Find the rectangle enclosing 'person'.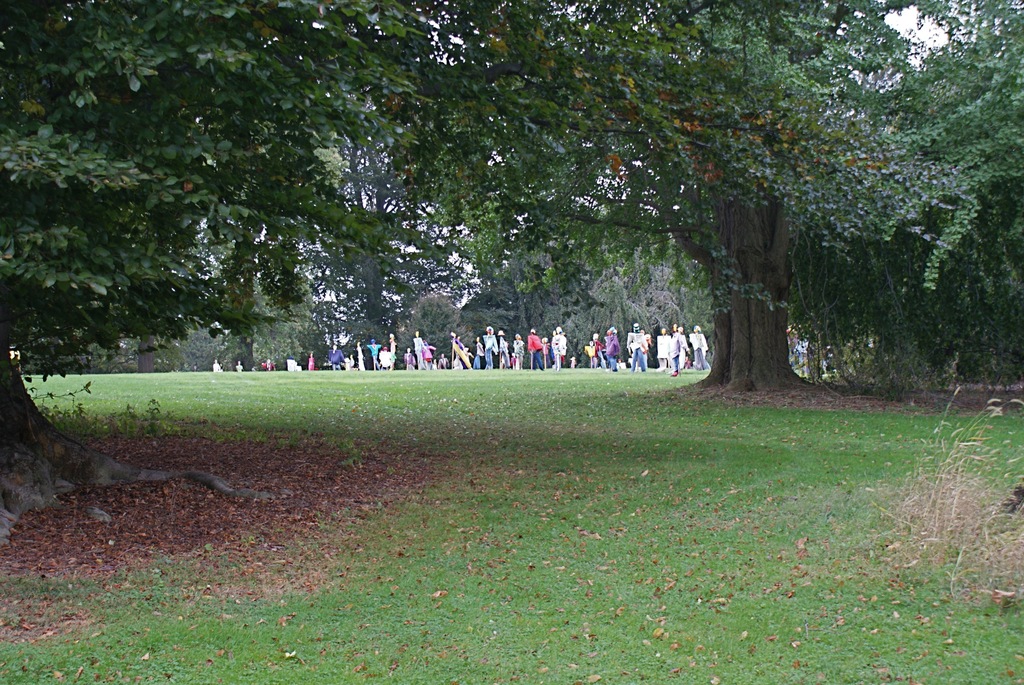
detection(307, 353, 315, 368).
